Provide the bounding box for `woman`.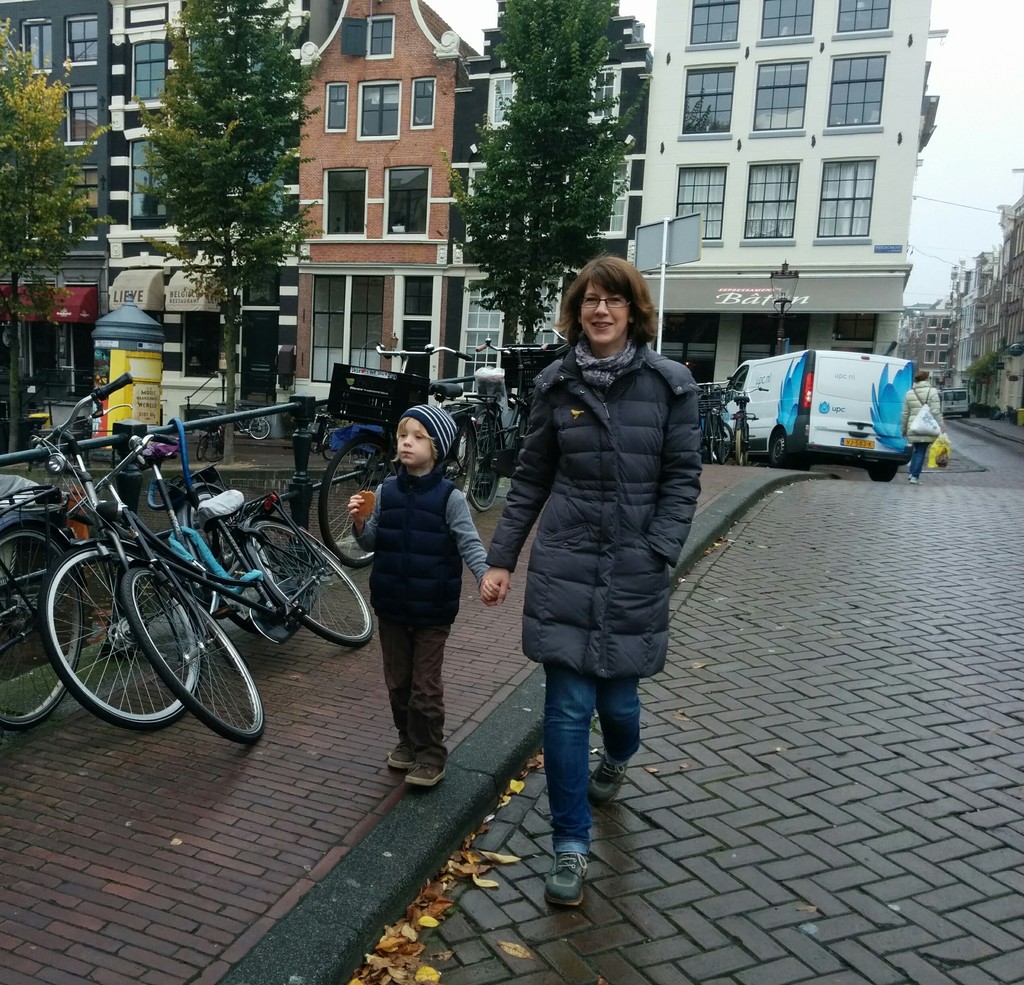
<box>488,218,710,910</box>.
